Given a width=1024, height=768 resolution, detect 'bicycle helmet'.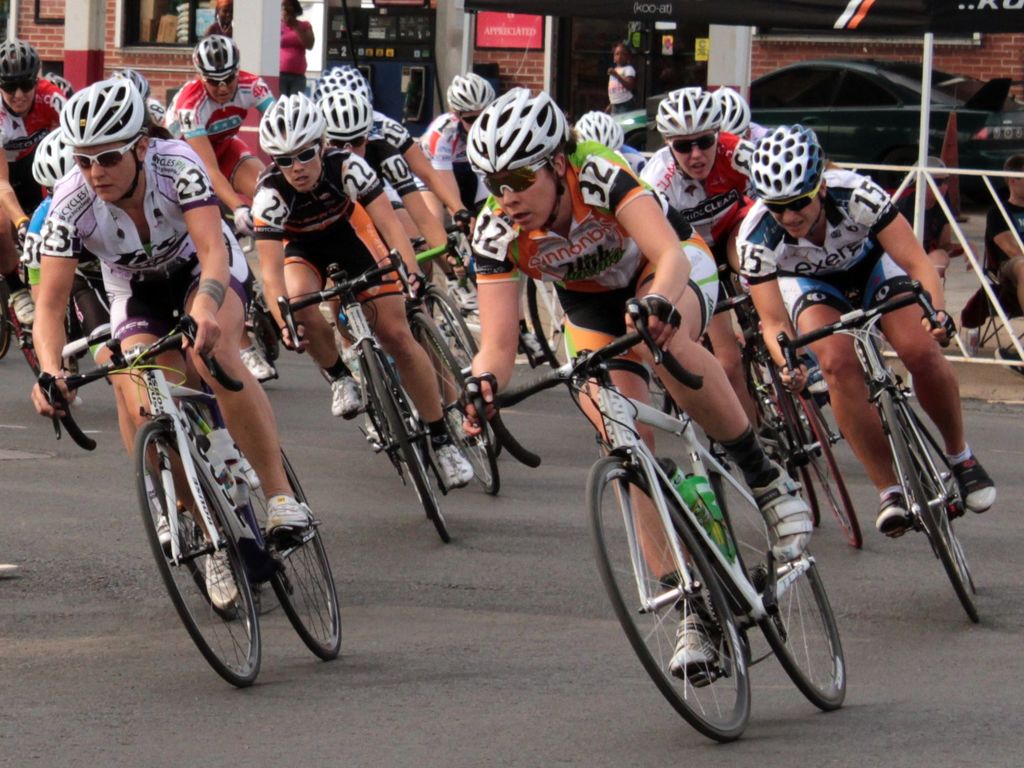
region(469, 88, 573, 183).
